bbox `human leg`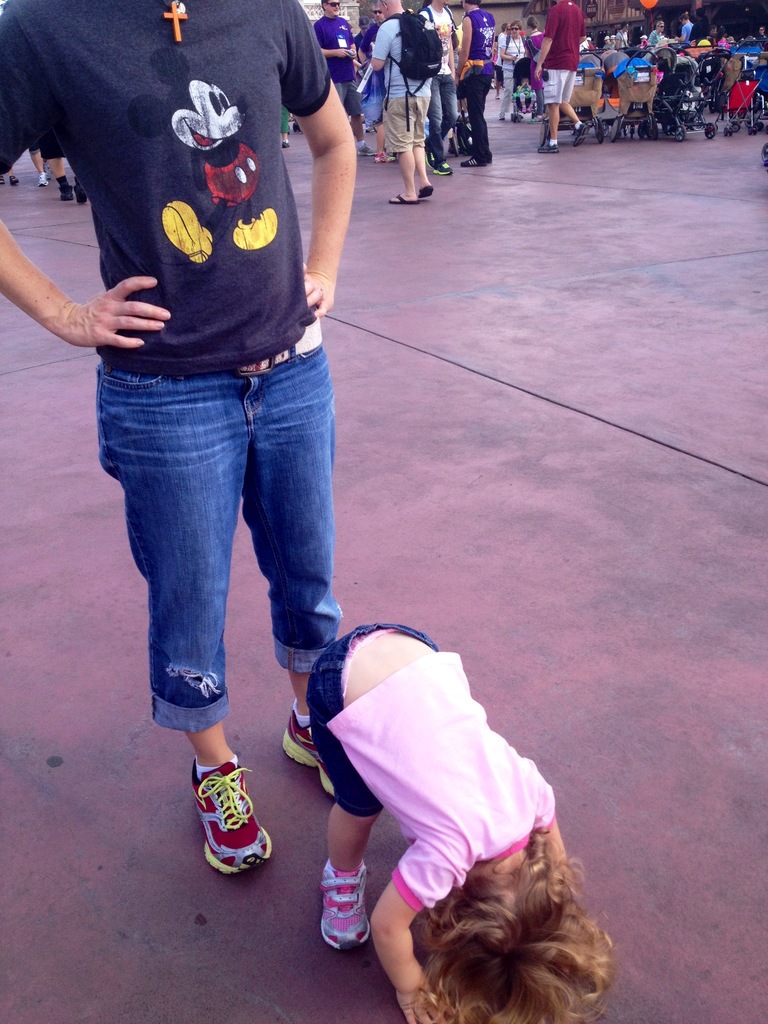
(left=420, top=152, right=436, bottom=197)
